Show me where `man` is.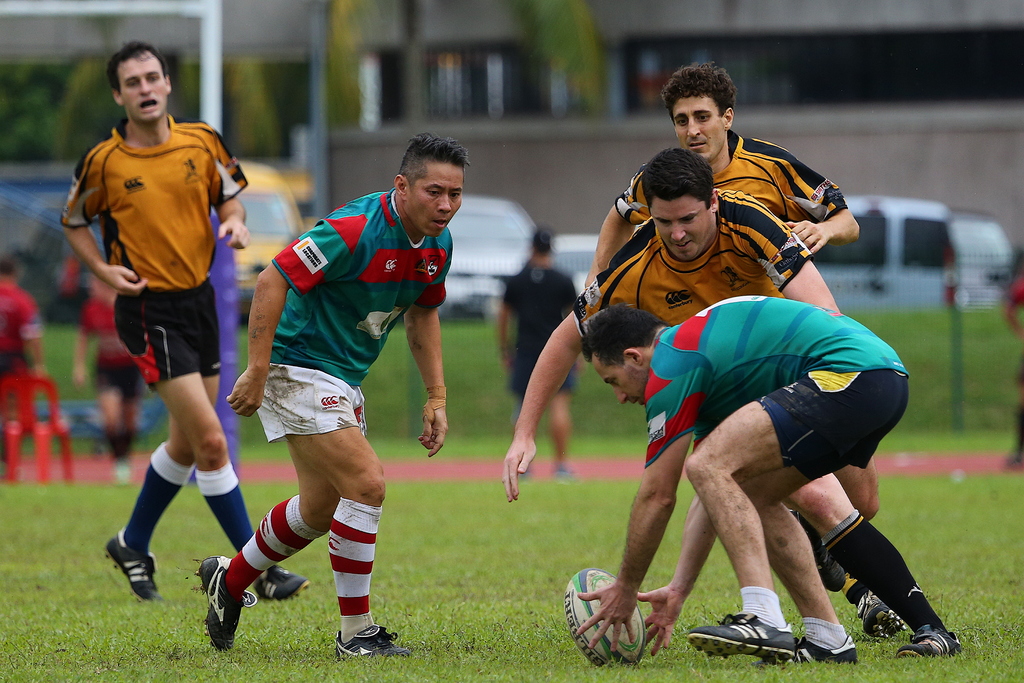
`man` is at x1=71, y1=268, x2=150, y2=487.
